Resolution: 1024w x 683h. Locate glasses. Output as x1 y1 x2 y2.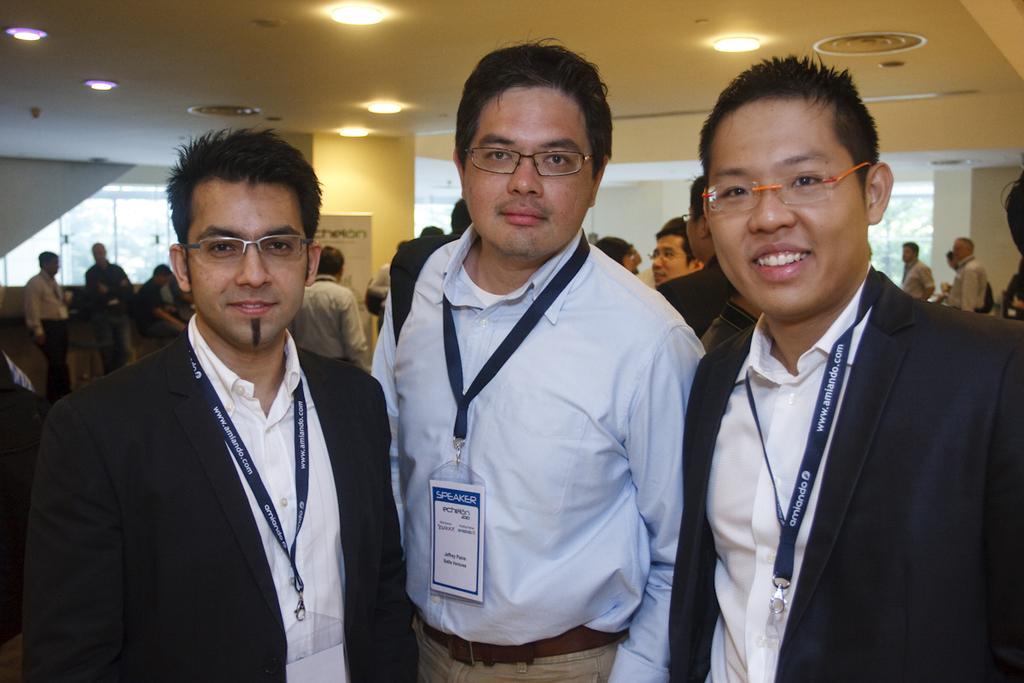
648 248 689 261.
